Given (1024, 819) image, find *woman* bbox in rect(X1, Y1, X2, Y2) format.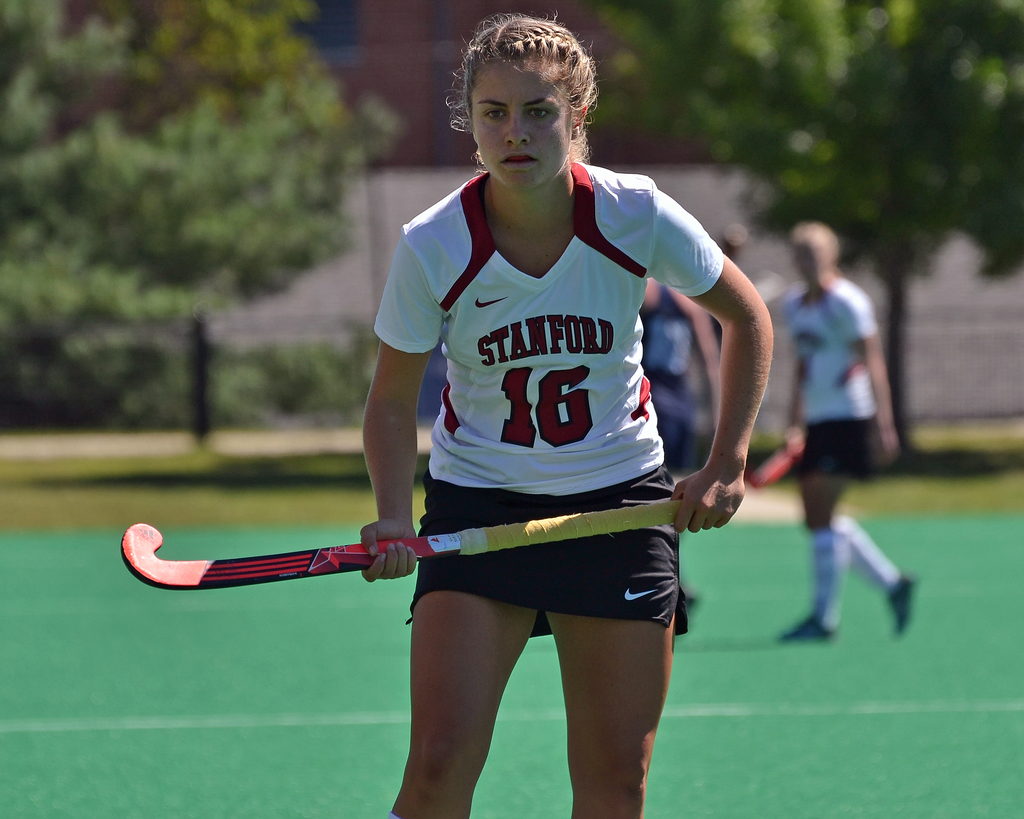
rect(231, 41, 756, 818).
